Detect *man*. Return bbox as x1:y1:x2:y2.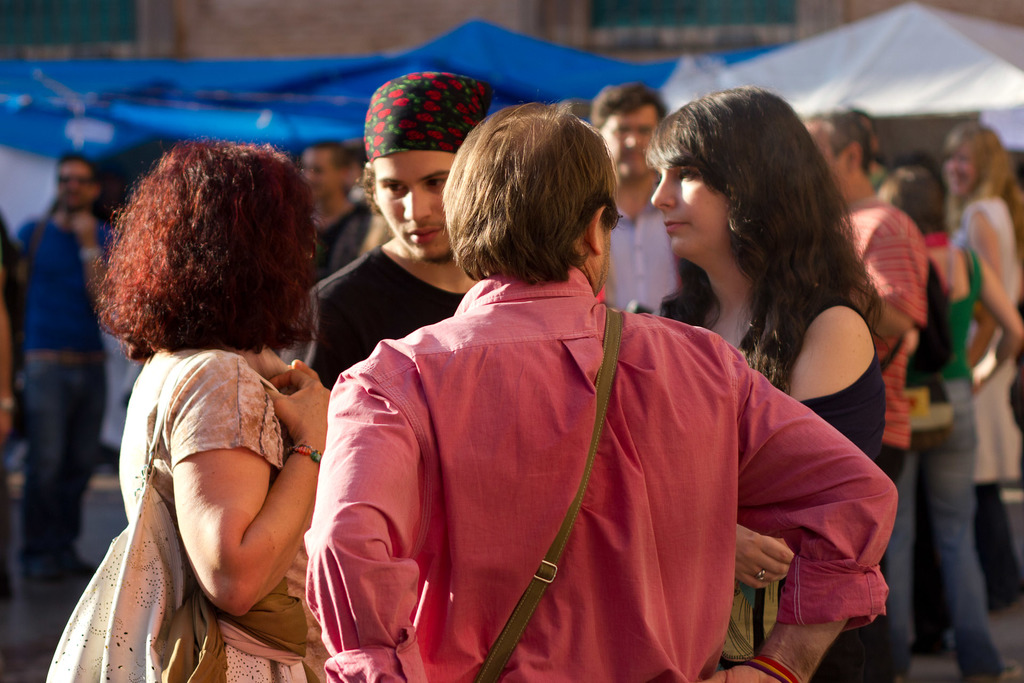
278:70:493:389.
